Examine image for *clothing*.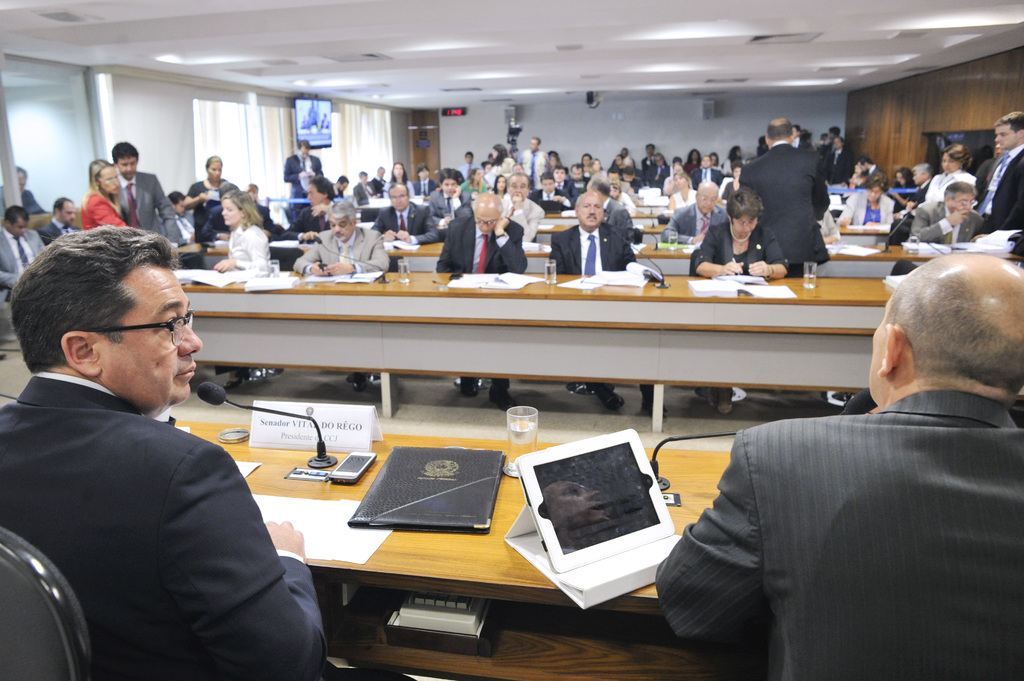
Examination result: BBox(119, 171, 183, 248).
